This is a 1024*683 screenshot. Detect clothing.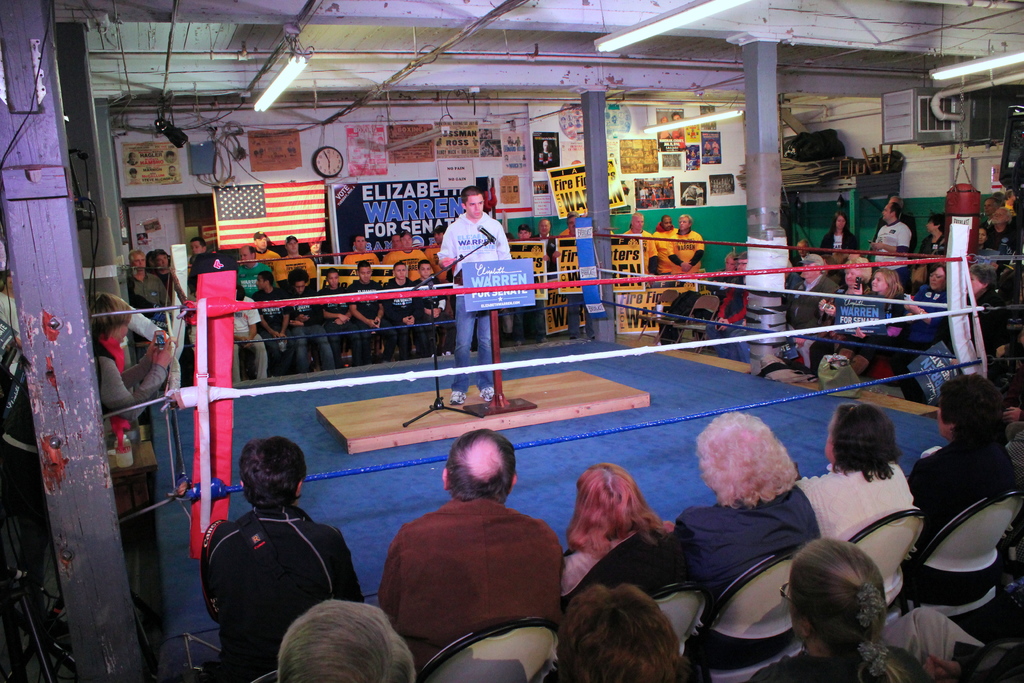
(917,235,953,274).
